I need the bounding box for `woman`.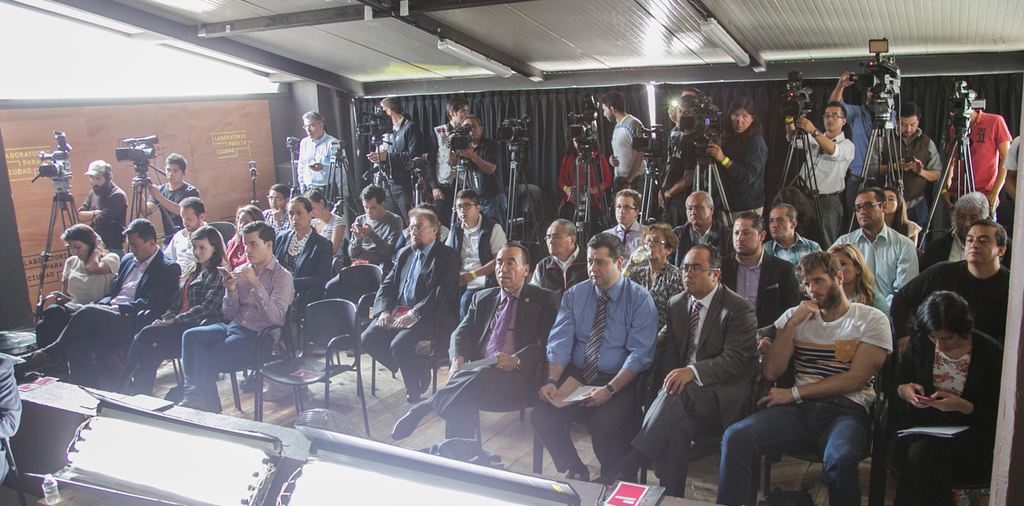
Here it is: 818,240,898,332.
